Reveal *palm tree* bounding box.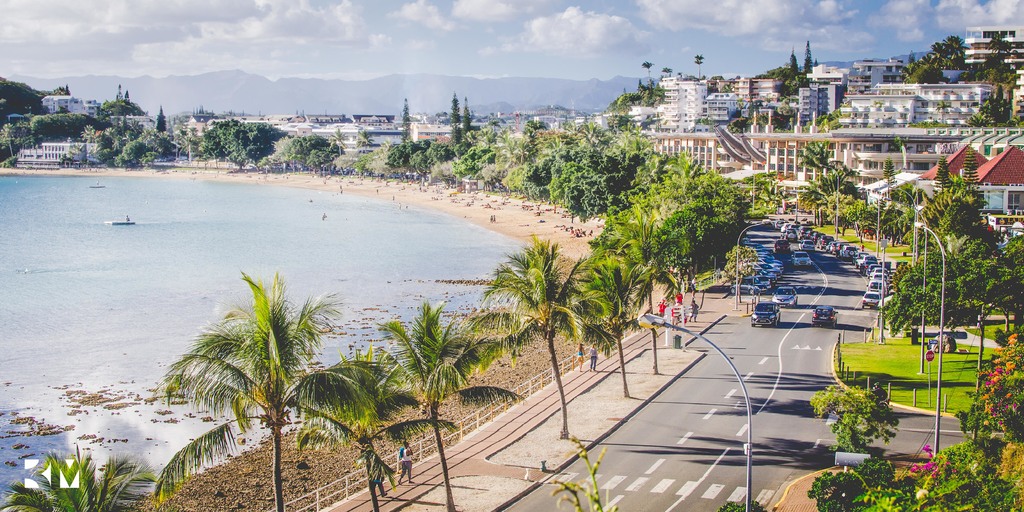
Revealed: box=[0, 448, 144, 511].
